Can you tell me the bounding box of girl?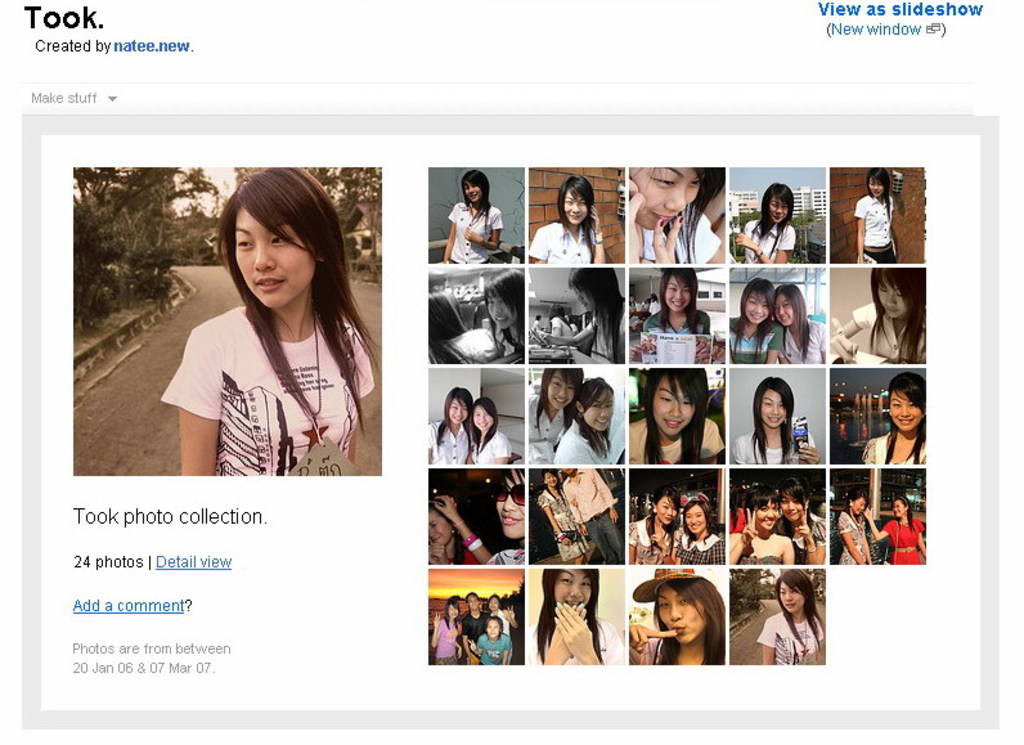
(626,485,682,569).
